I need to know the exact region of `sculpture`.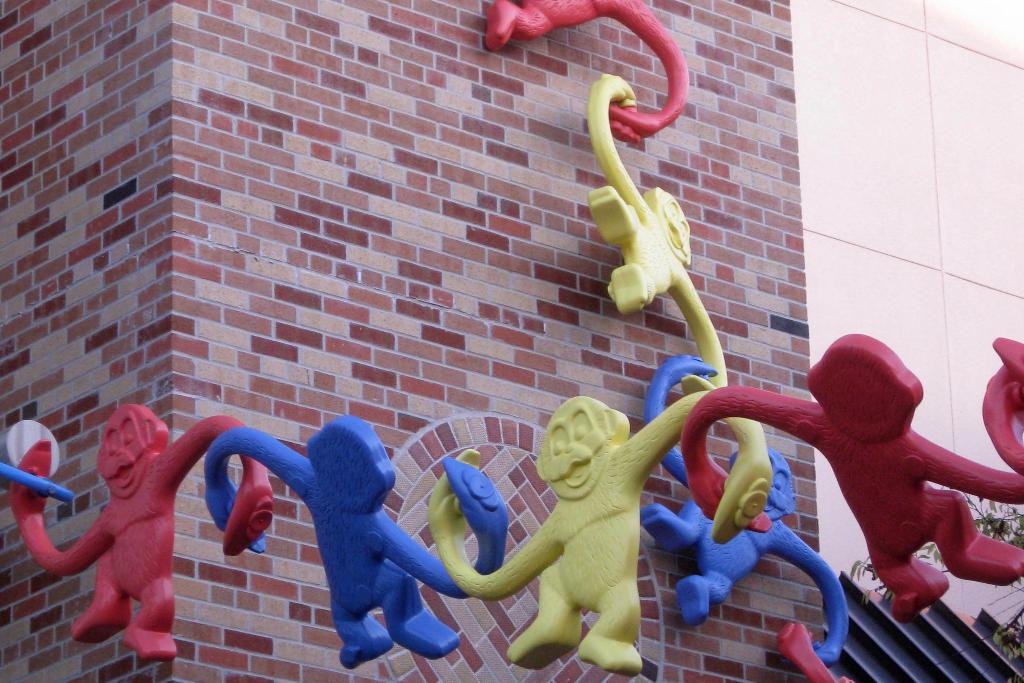
Region: 26 393 278 673.
